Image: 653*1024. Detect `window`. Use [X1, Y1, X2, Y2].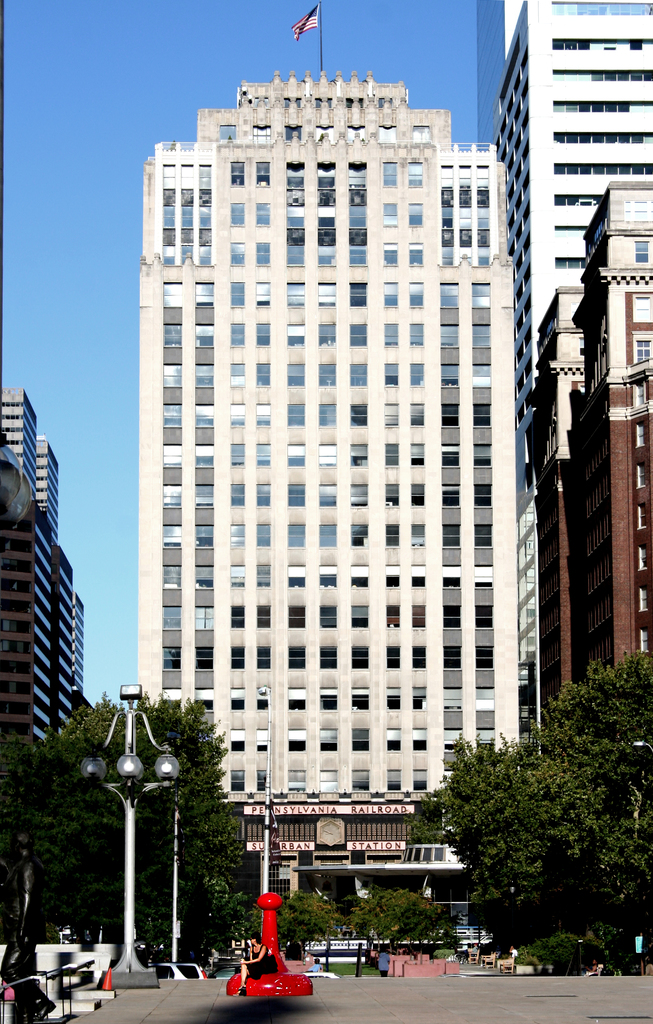
[322, 362, 339, 385].
